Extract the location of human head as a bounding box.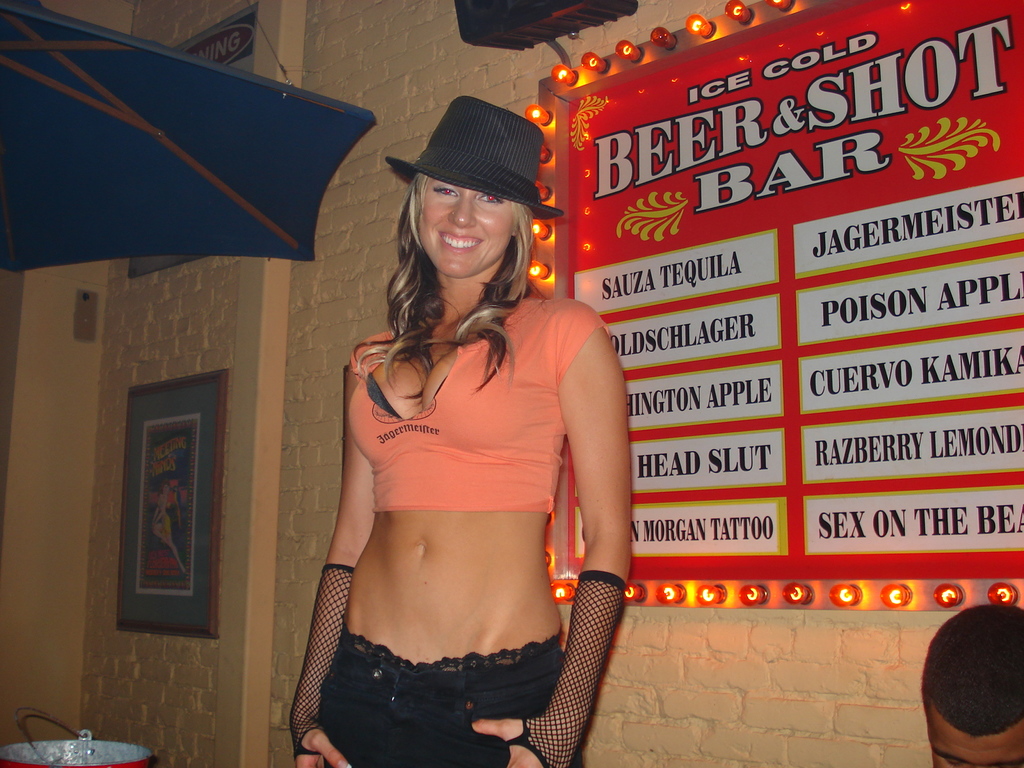
919,599,1023,767.
